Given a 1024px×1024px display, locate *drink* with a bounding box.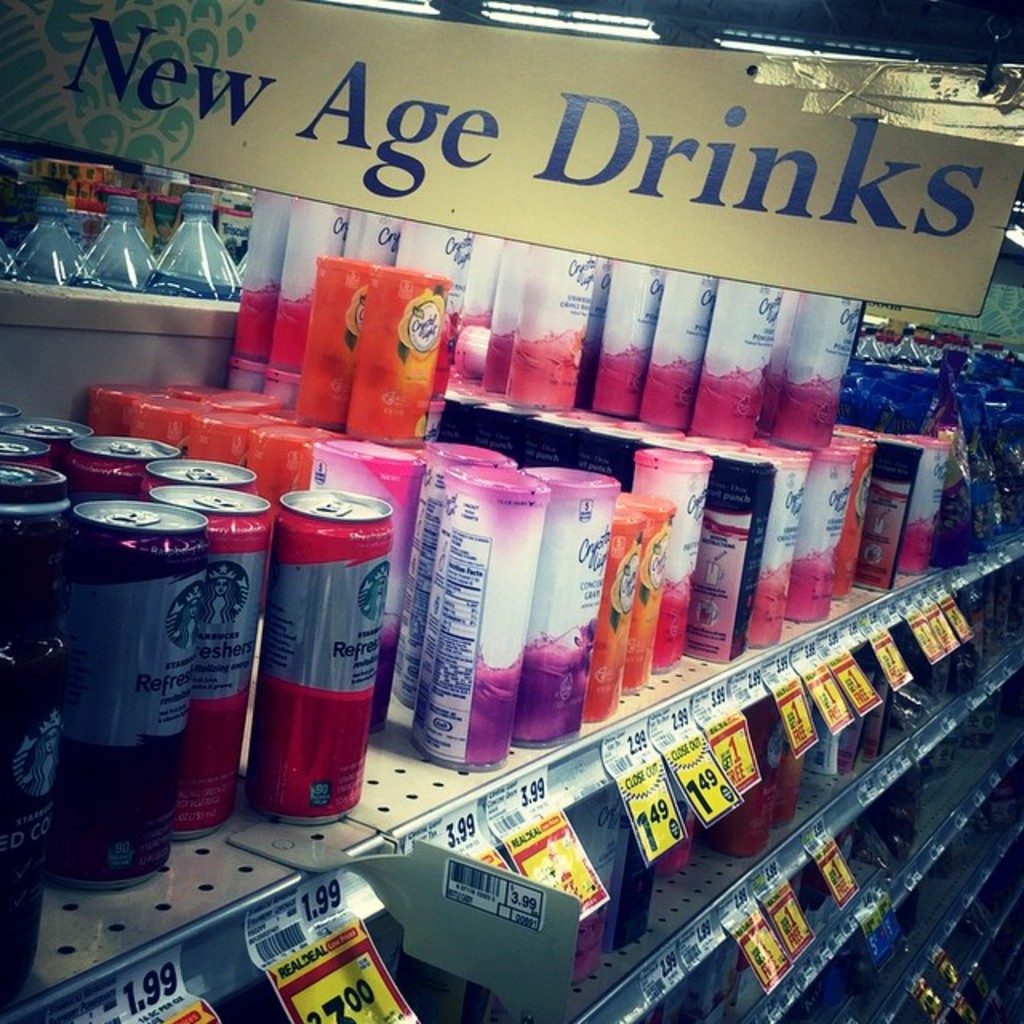
Located: bbox=[0, 181, 93, 285].
